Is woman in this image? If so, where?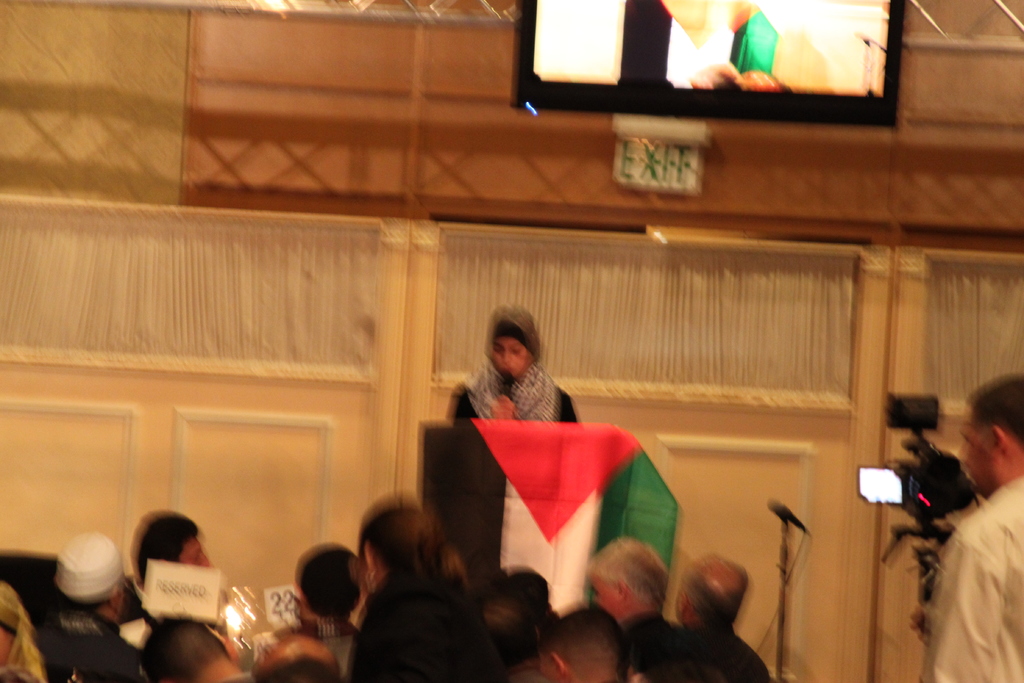
Yes, at (452, 315, 590, 449).
